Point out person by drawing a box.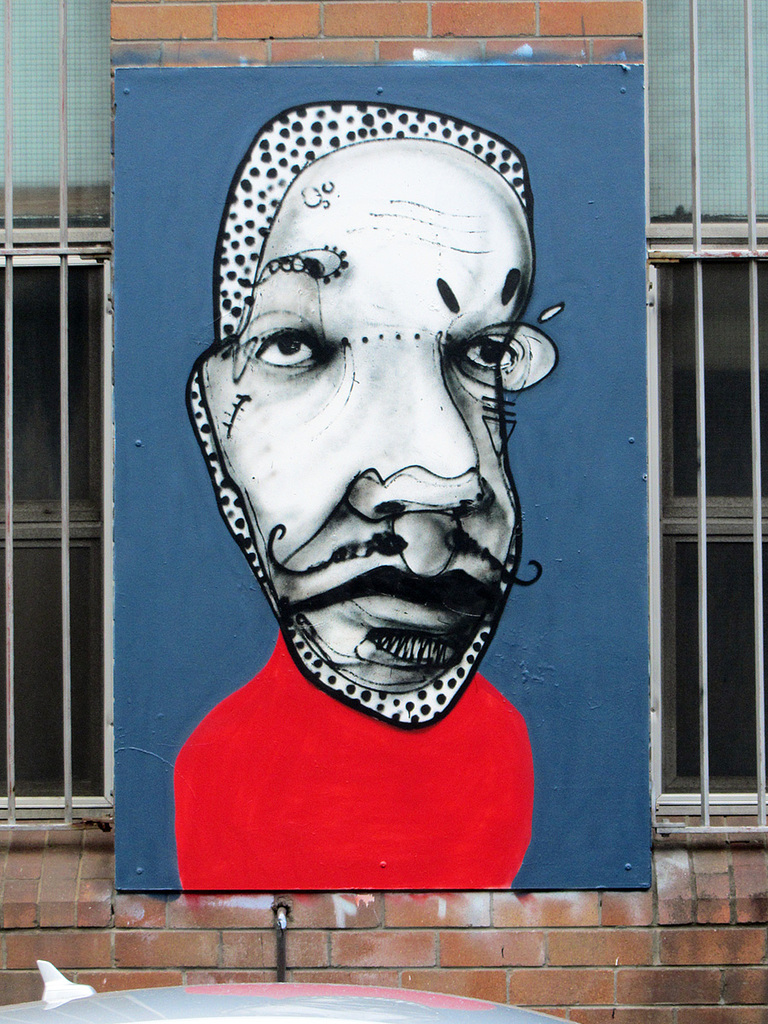
{"left": 178, "top": 105, "right": 553, "bottom": 884}.
